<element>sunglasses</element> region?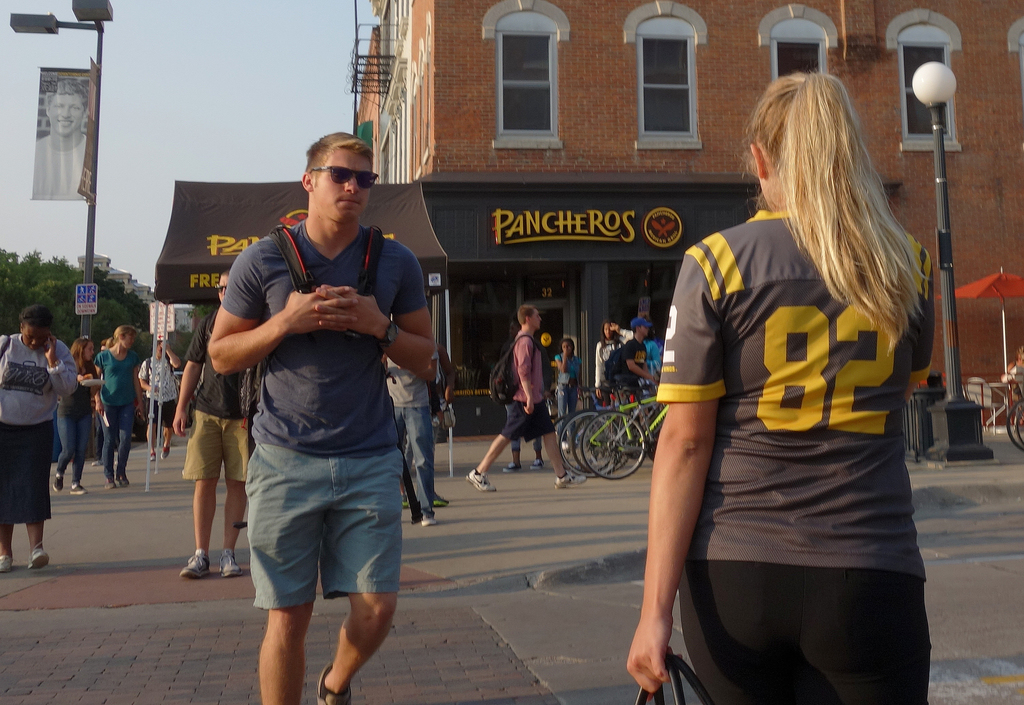
<bbox>308, 166, 378, 191</bbox>
